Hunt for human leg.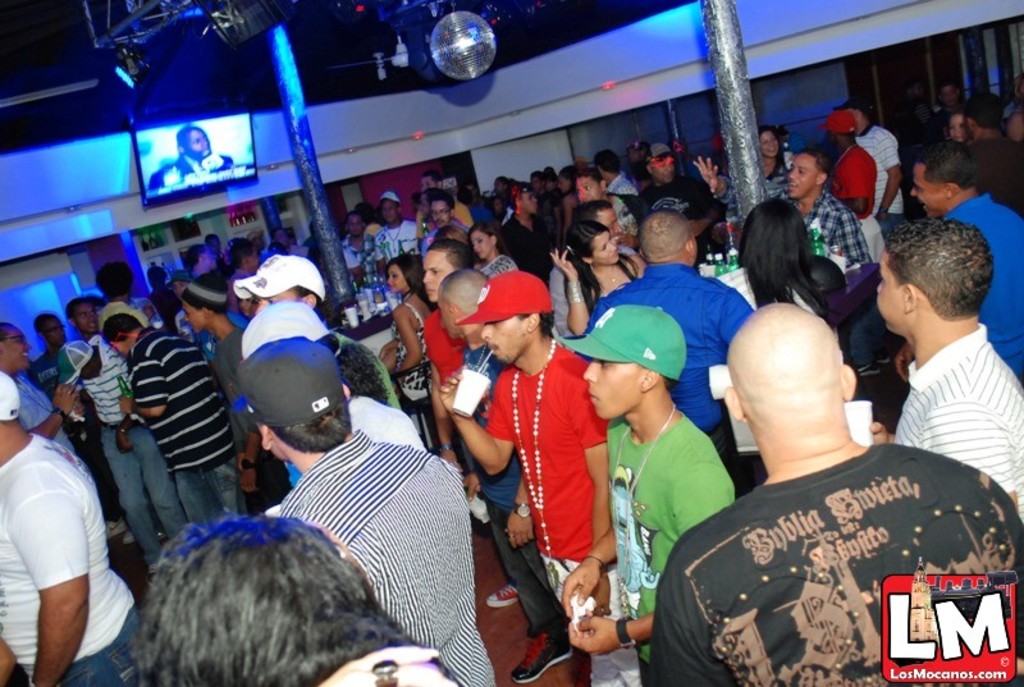
Hunted down at <region>488, 495, 573, 686</region>.
